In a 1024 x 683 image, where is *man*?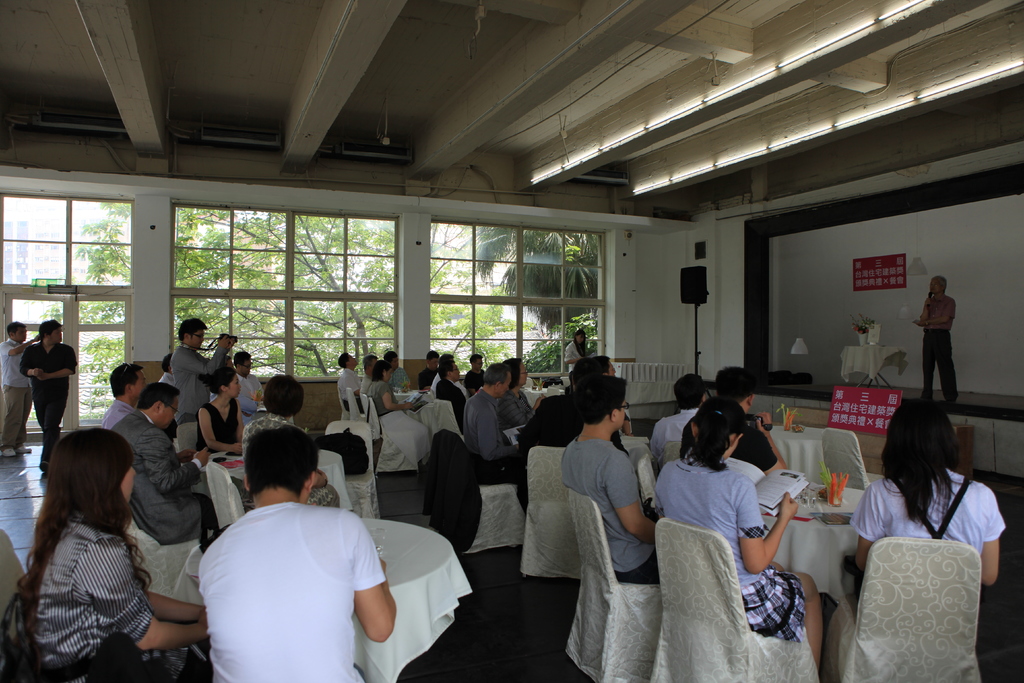
bbox(560, 368, 680, 580).
